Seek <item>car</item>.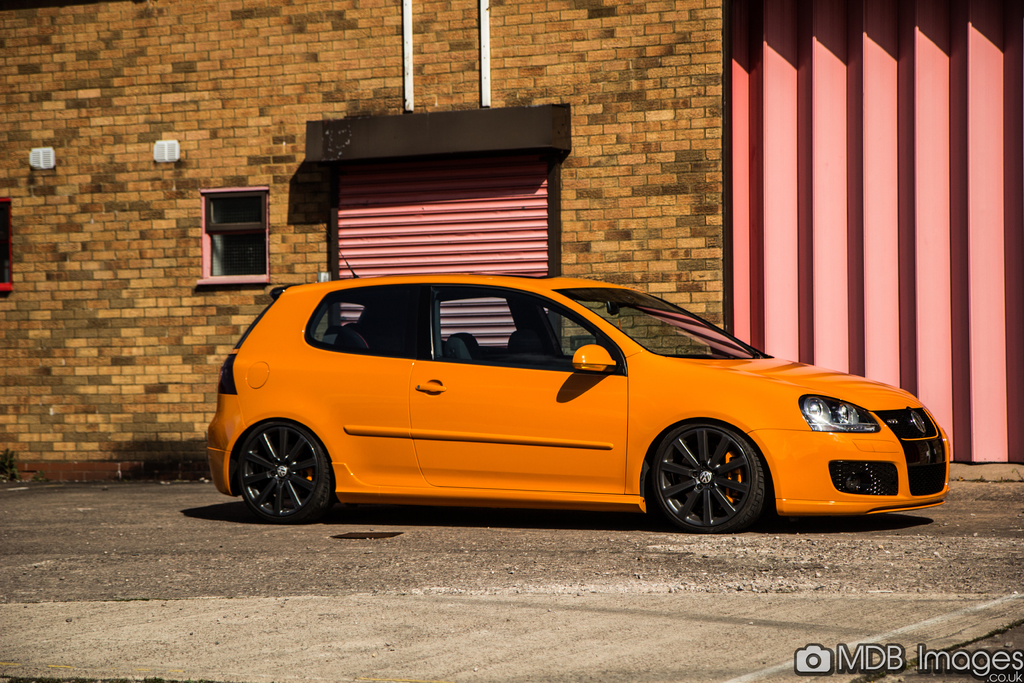
locate(181, 269, 955, 545).
